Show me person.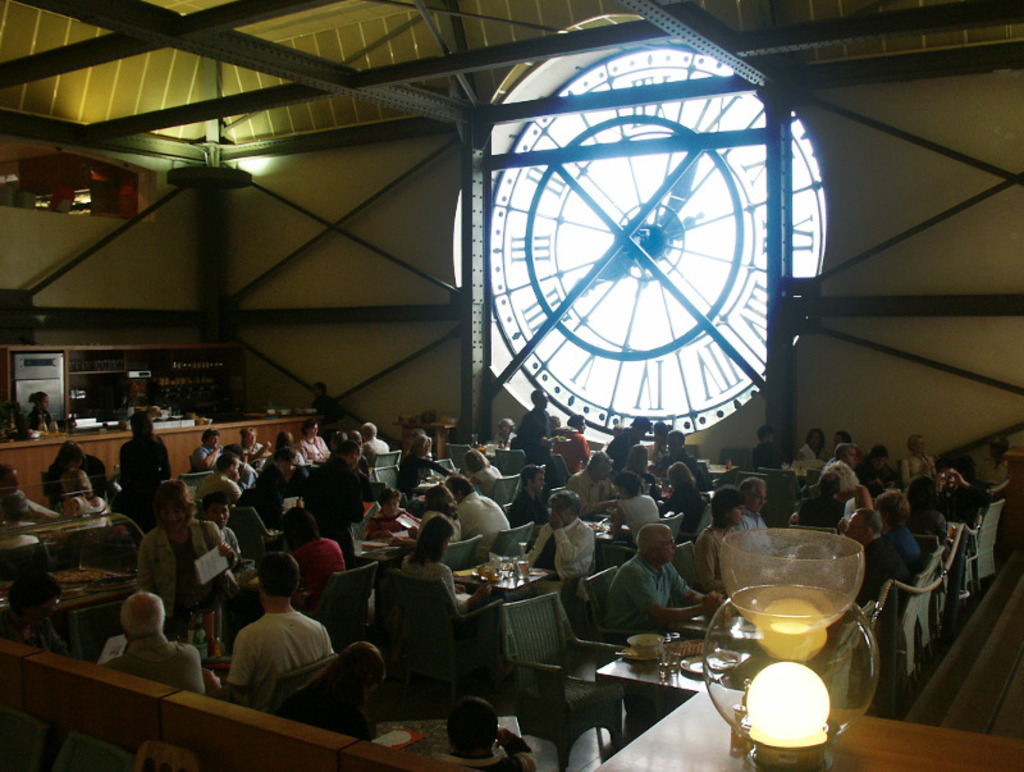
person is here: l=252, t=440, r=308, b=512.
